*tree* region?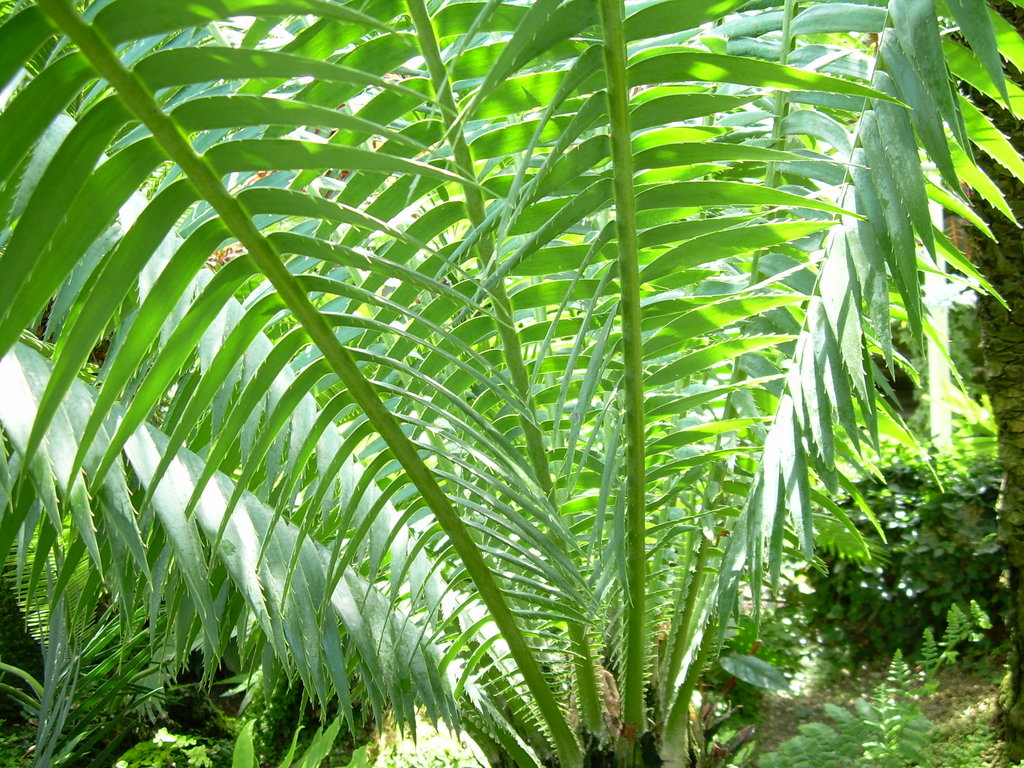
BBox(0, 506, 212, 767)
